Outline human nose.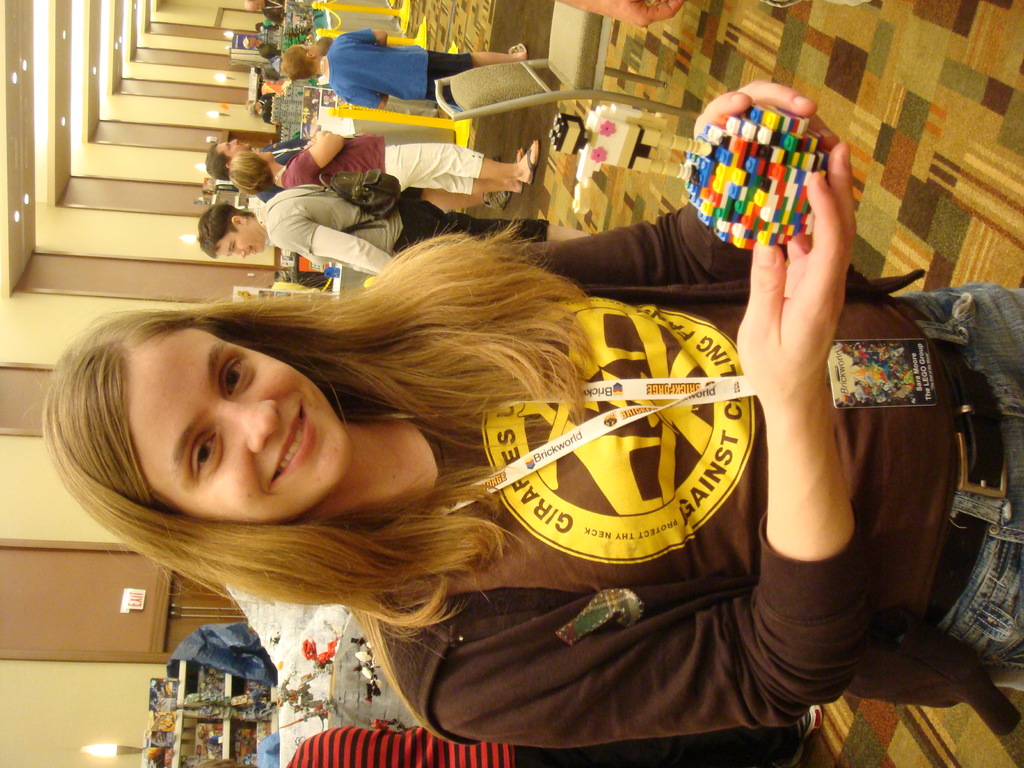
Outline: 227:247:246:262.
